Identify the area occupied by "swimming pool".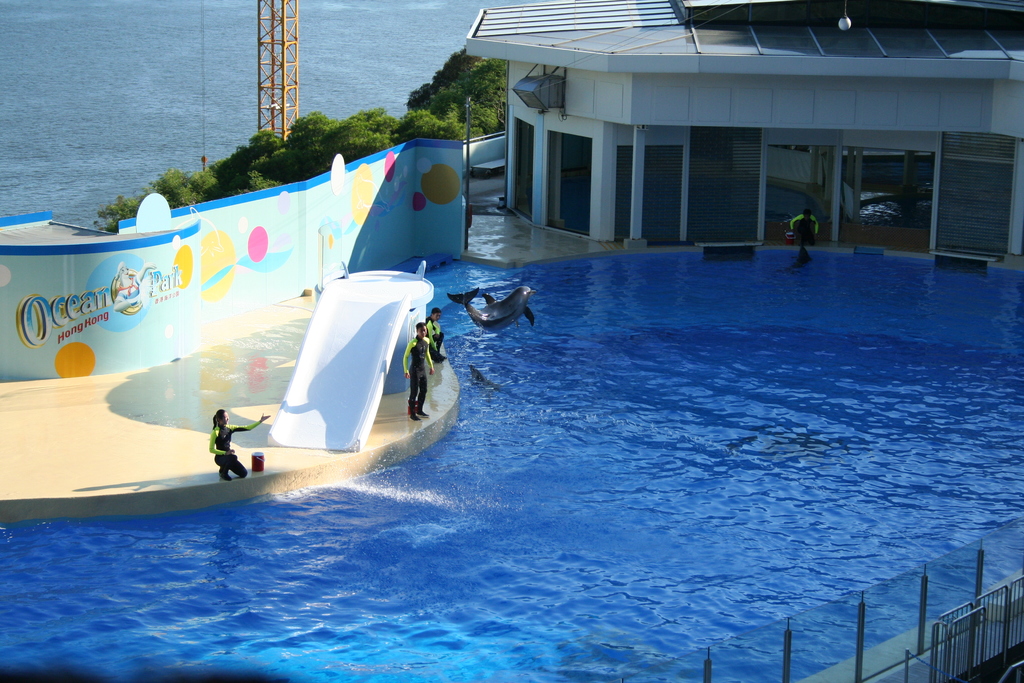
Area: bbox=[80, 201, 1005, 648].
